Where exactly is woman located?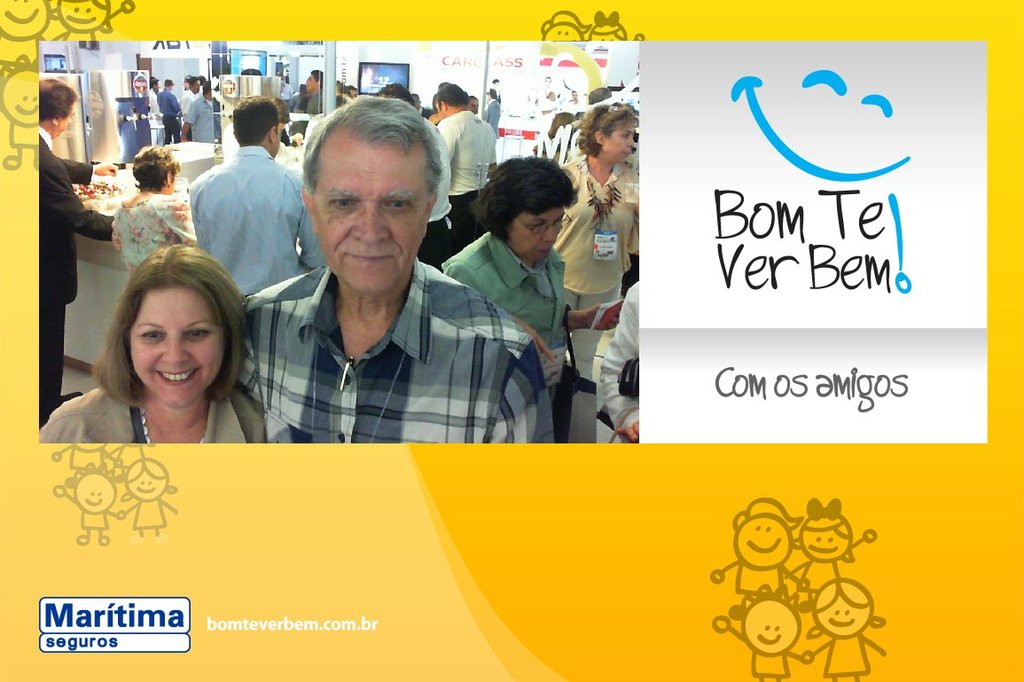
Its bounding box is <bbox>551, 105, 648, 382</bbox>.
